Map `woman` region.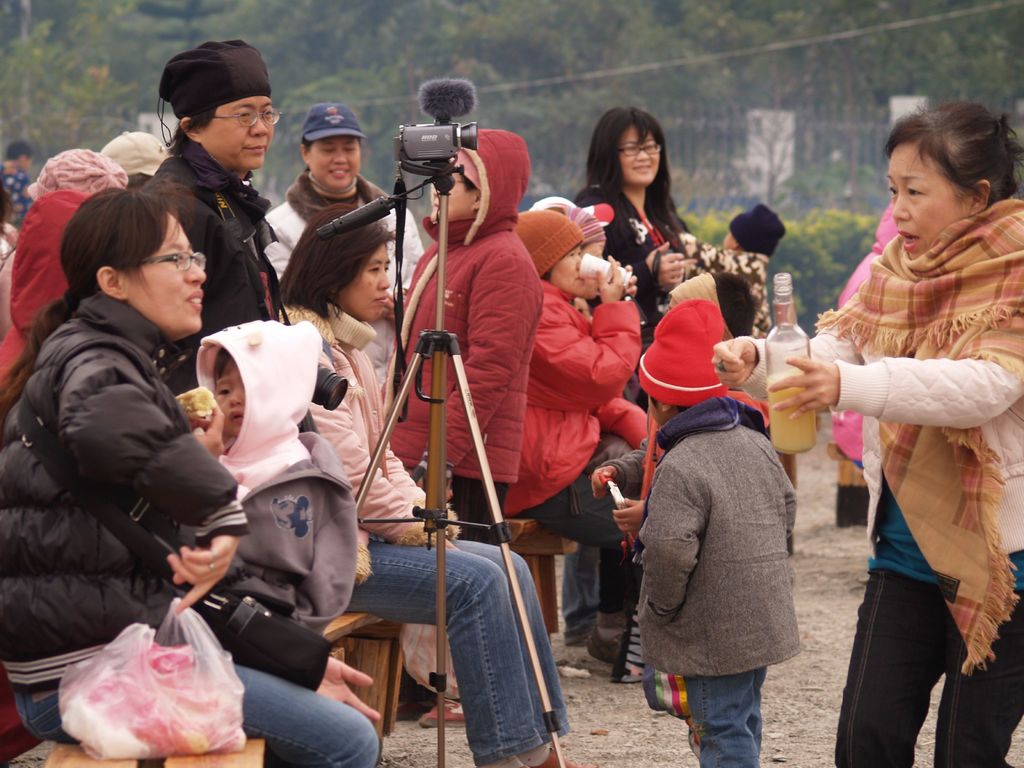
Mapped to select_region(705, 97, 1023, 767).
